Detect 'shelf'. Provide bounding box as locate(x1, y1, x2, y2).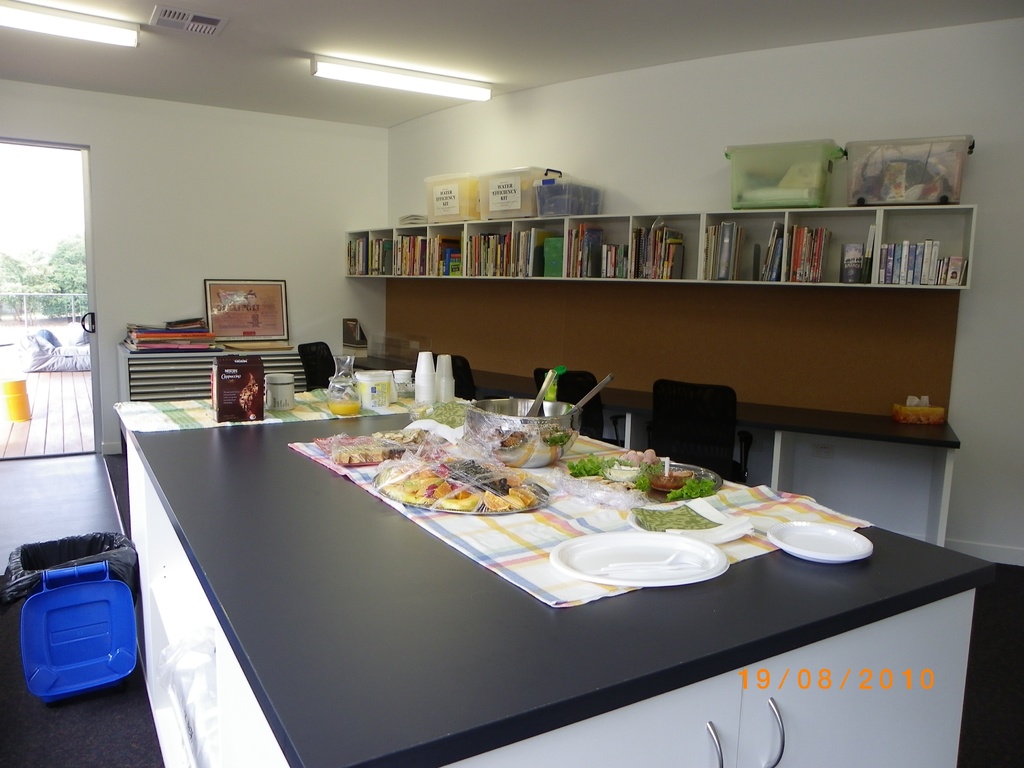
locate(349, 207, 980, 550).
